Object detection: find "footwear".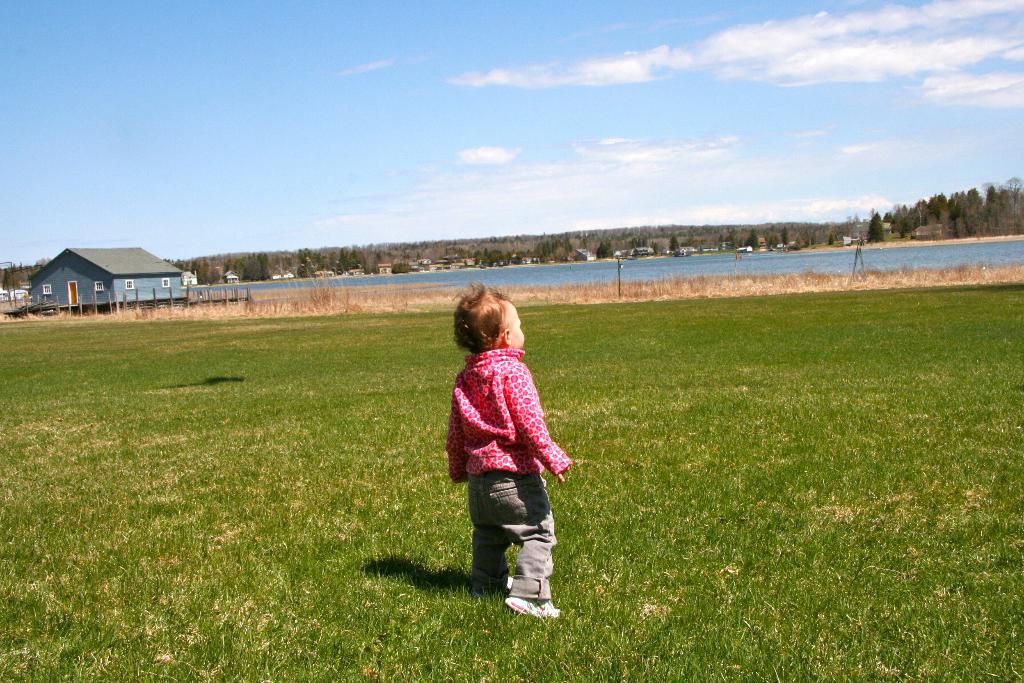
BBox(473, 572, 511, 597).
